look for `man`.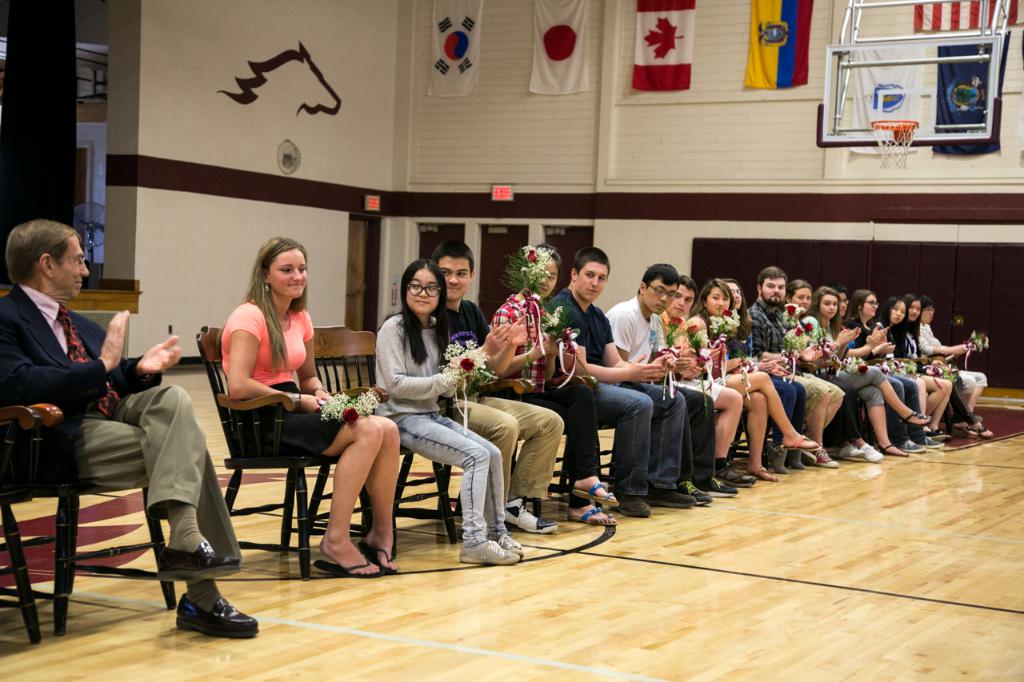
Found: x1=598, y1=268, x2=733, y2=503.
